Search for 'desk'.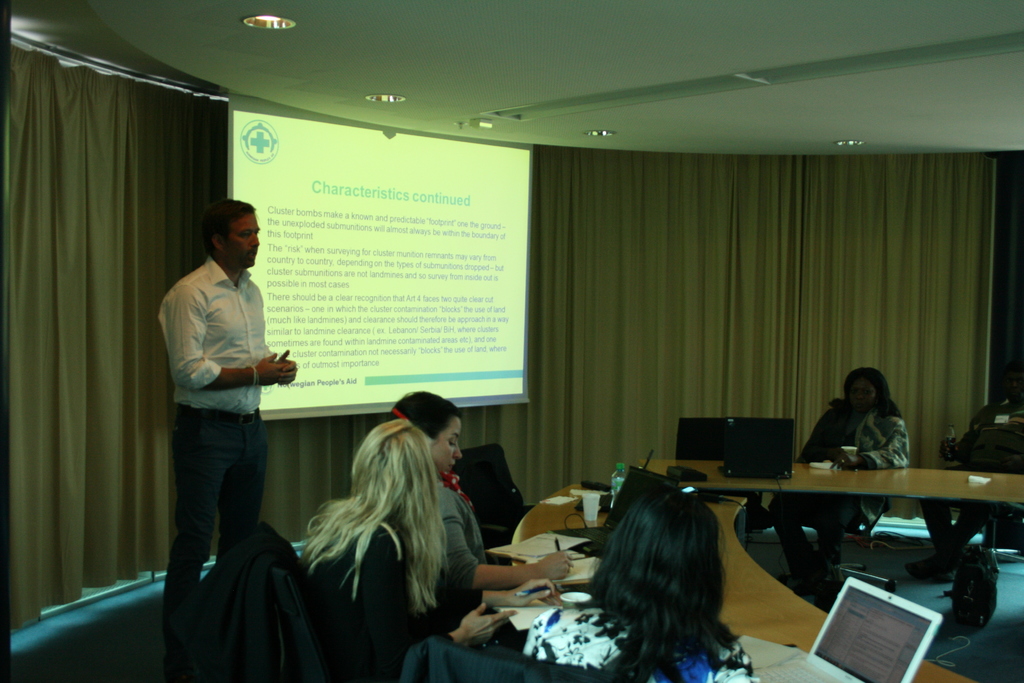
Found at [left=511, top=479, right=984, bottom=682].
